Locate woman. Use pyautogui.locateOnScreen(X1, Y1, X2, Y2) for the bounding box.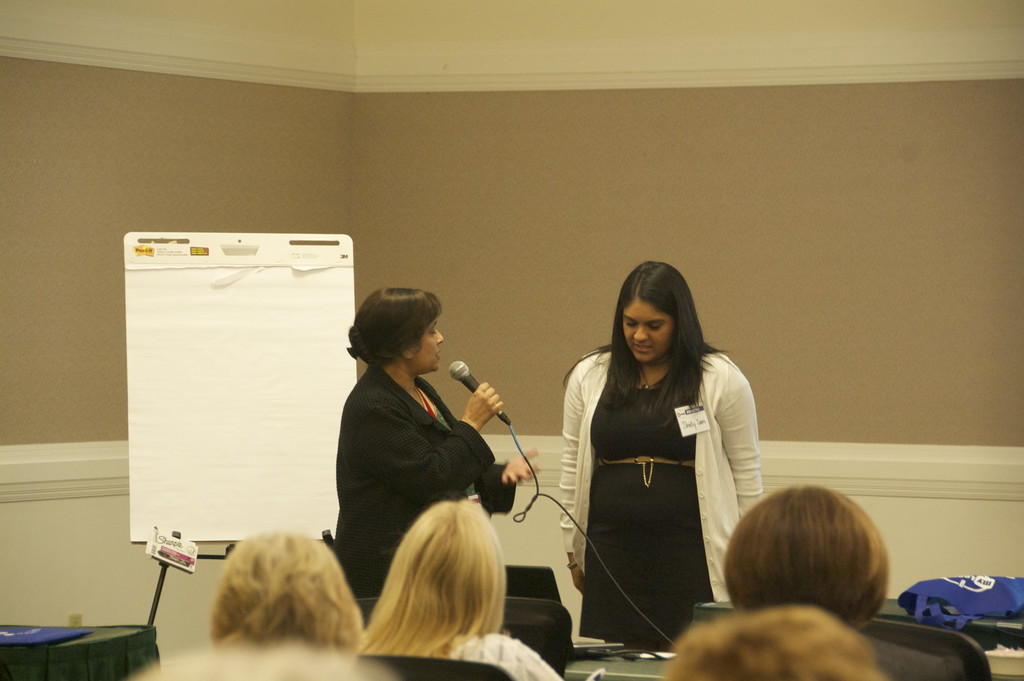
pyautogui.locateOnScreen(362, 496, 572, 680).
